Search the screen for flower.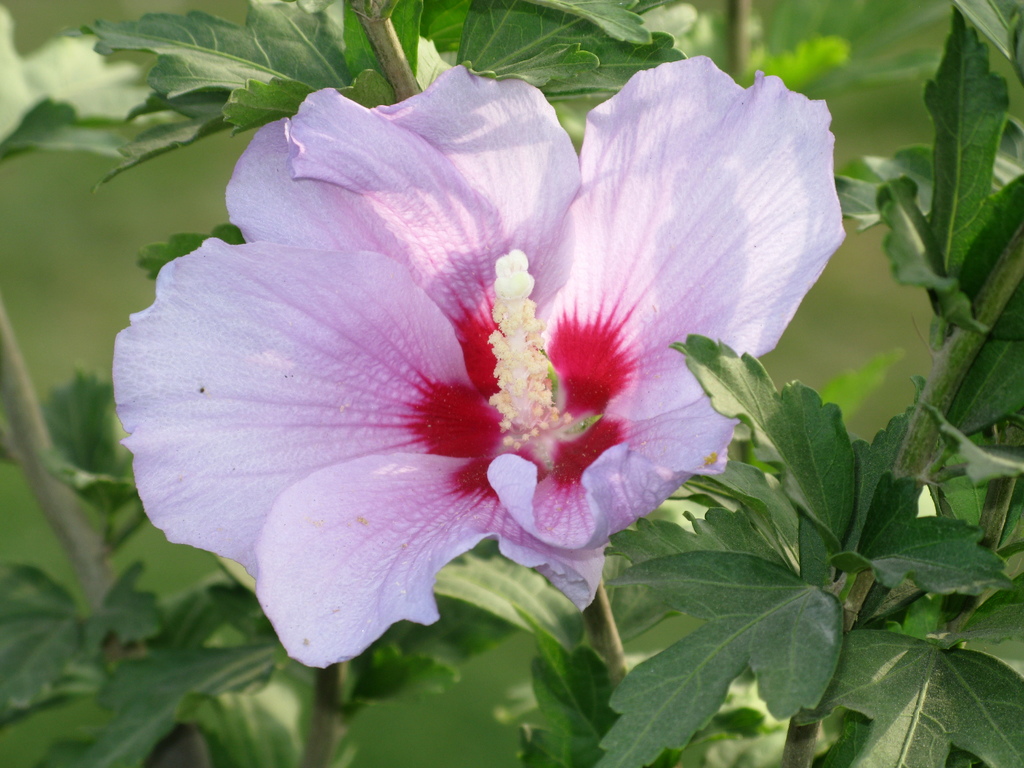
Found at (157,0,926,688).
